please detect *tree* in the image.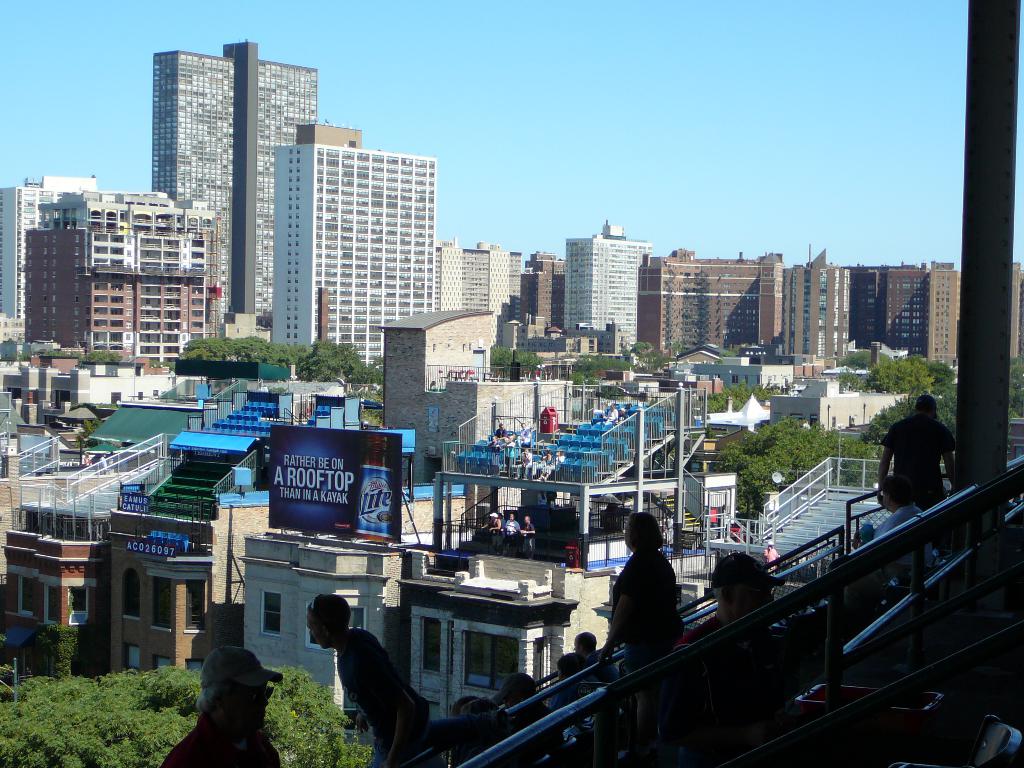
{"left": 173, "top": 331, "right": 385, "bottom": 394}.
